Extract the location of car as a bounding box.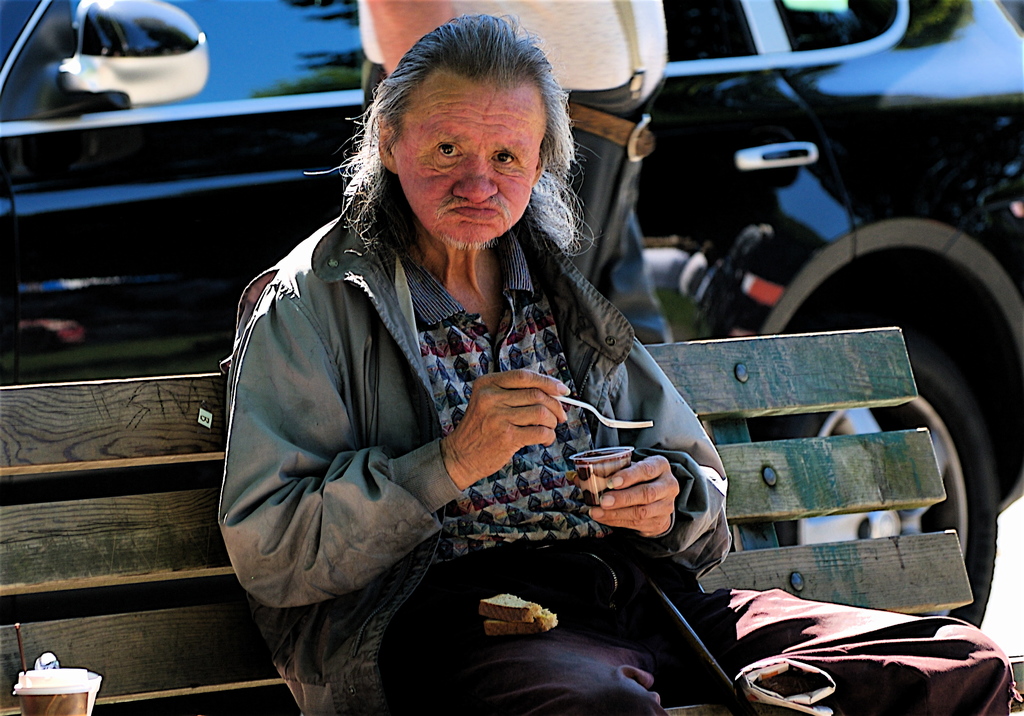
{"left": 0, "top": 0, "right": 1023, "bottom": 631}.
